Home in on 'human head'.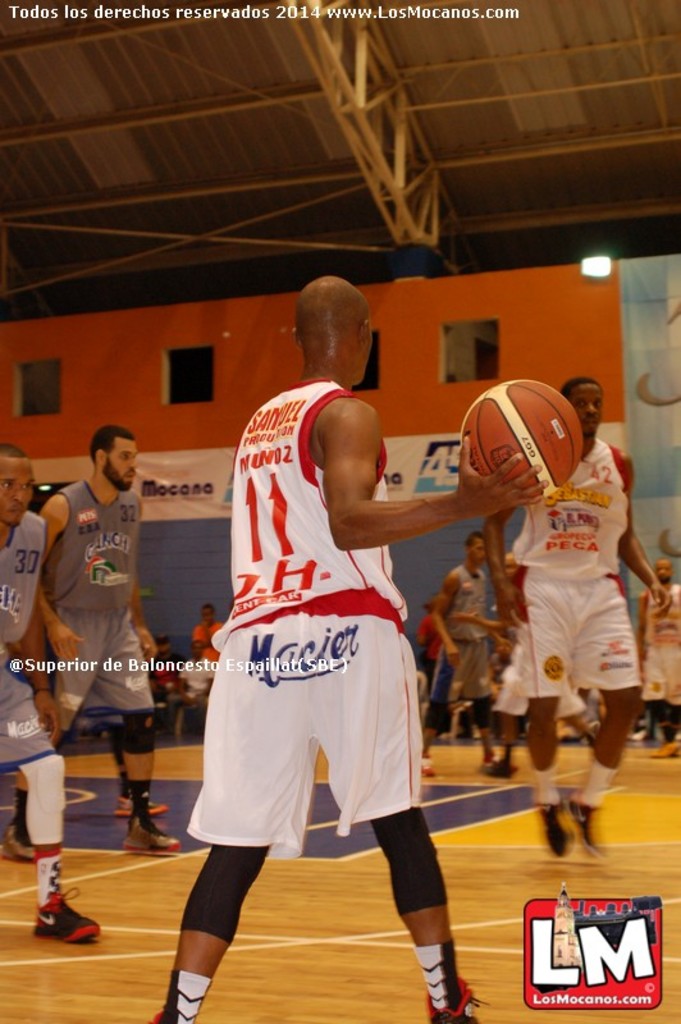
Homed in at bbox(465, 531, 481, 566).
